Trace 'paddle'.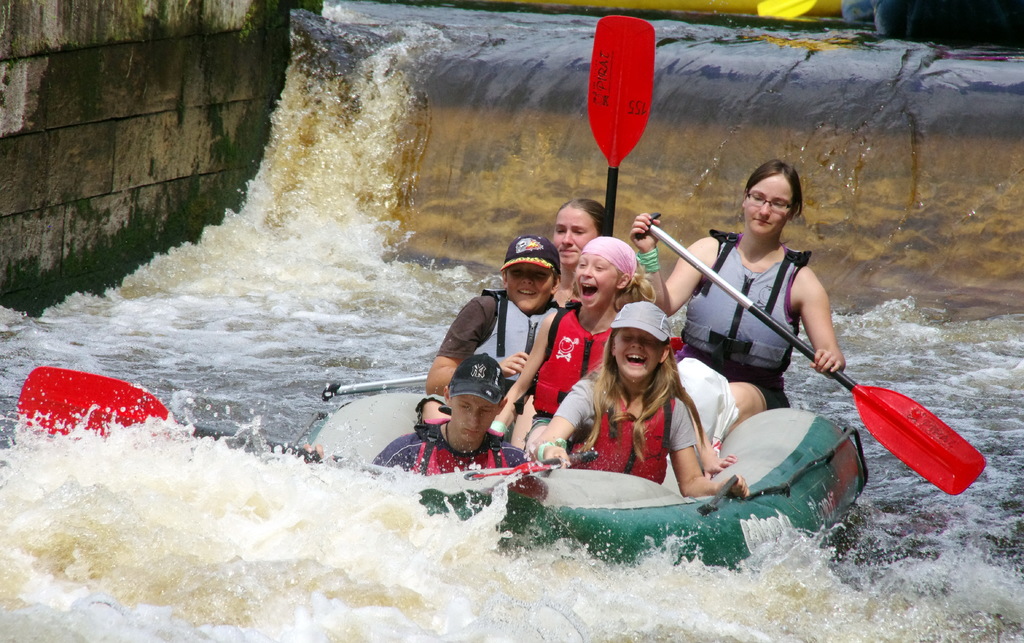
Traced to {"x1": 15, "y1": 368, "x2": 400, "y2": 473}.
